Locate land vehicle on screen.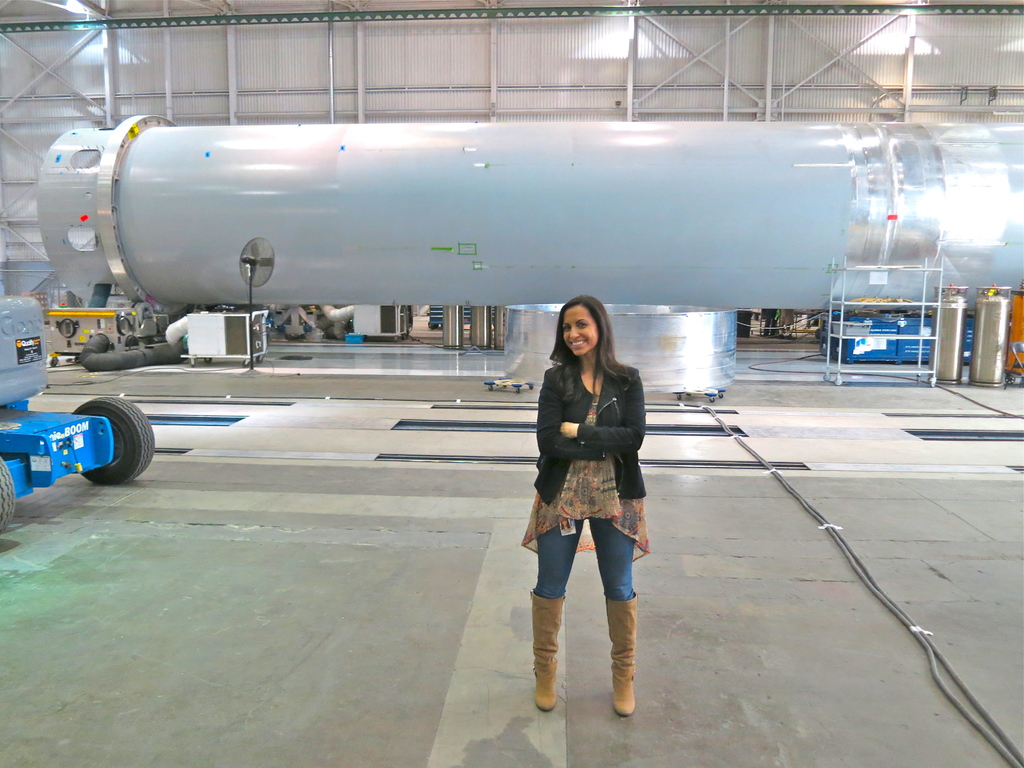
On screen at crop(0, 282, 155, 531).
